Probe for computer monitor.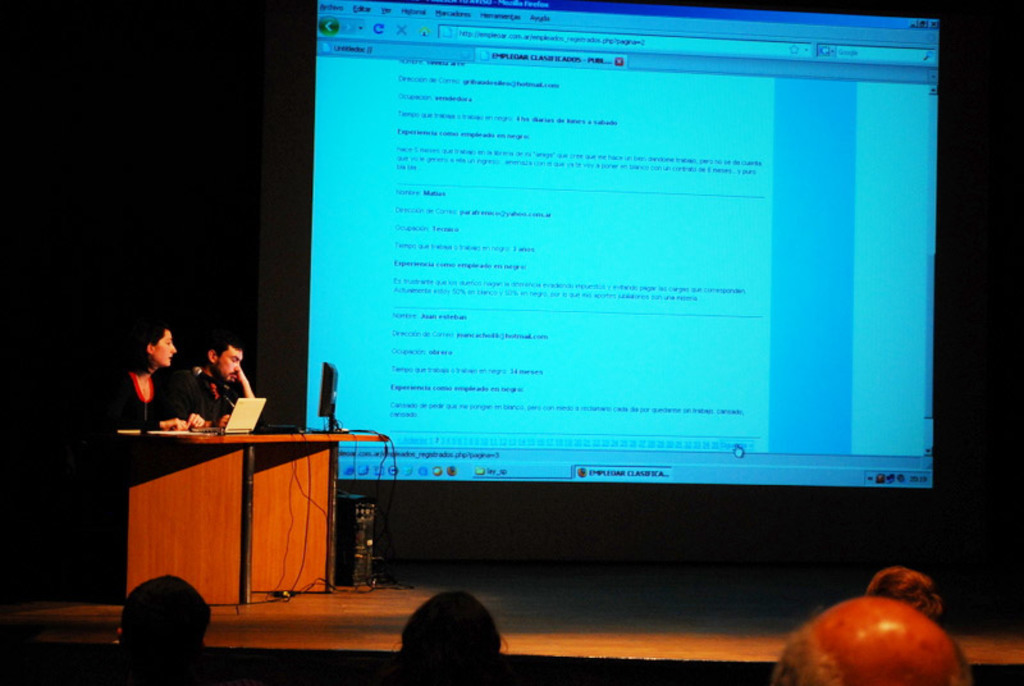
Probe result: x1=319 y1=360 x2=348 y2=440.
